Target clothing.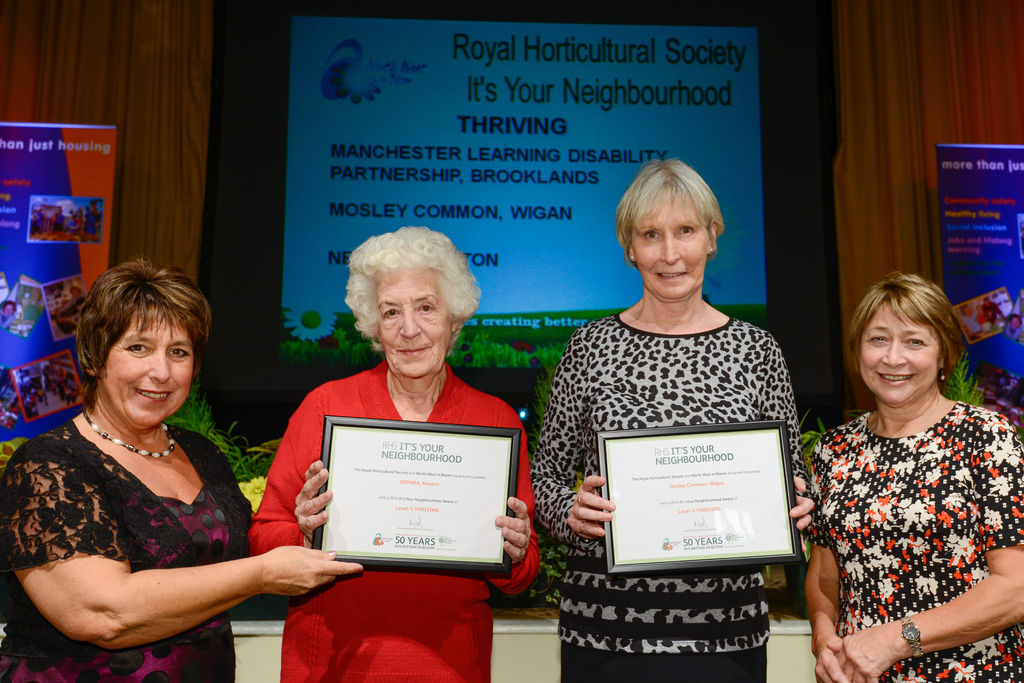
Target region: 538 245 819 587.
